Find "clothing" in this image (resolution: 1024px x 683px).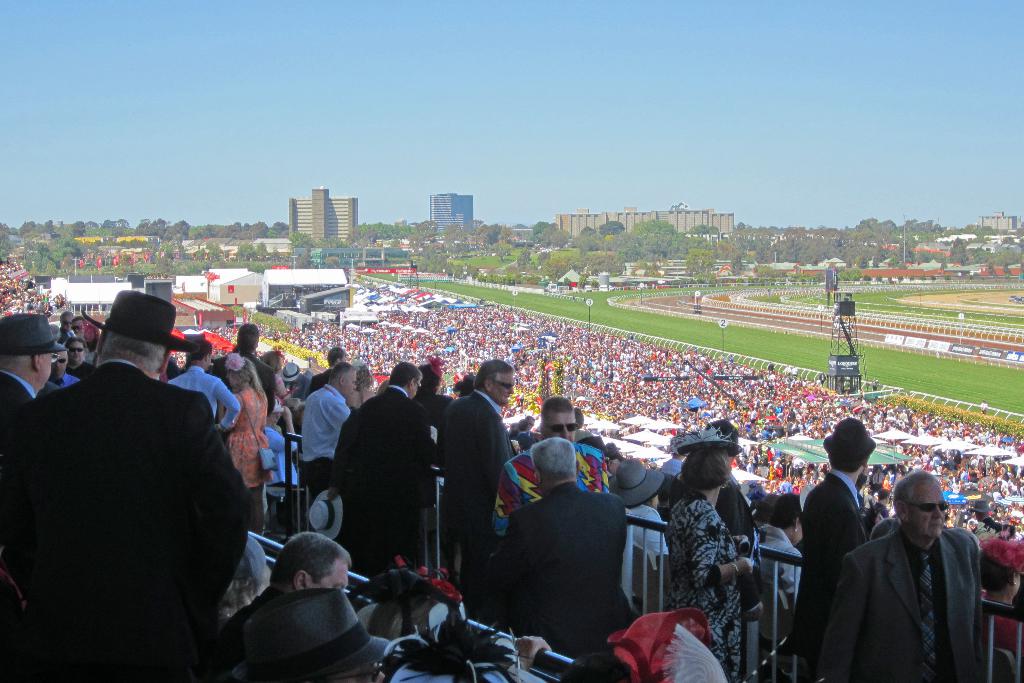
504,477,638,662.
